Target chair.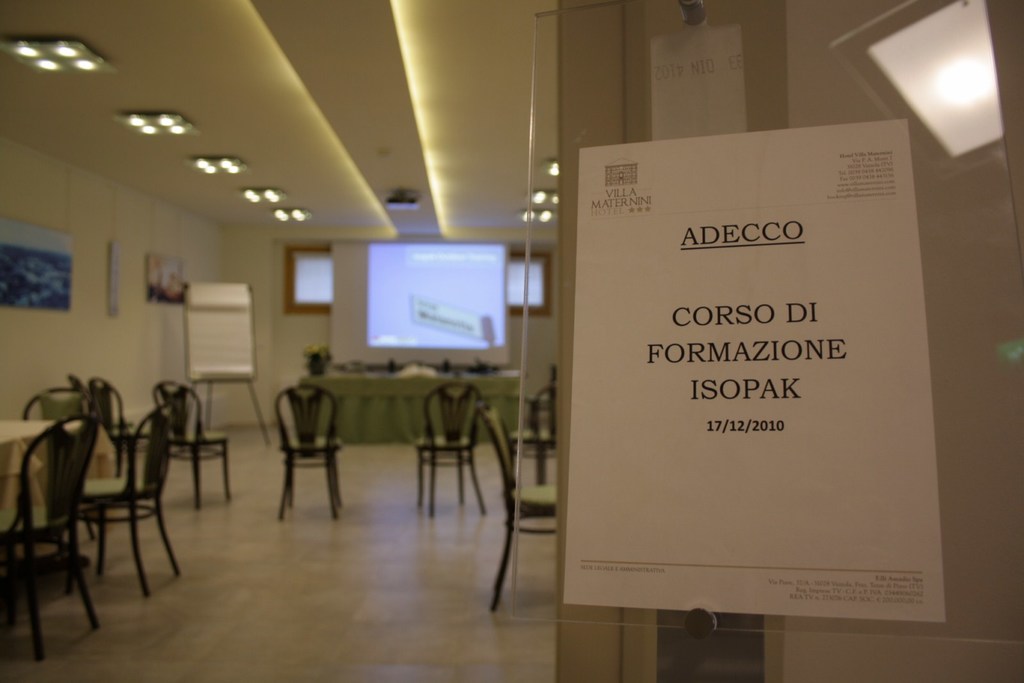
Target region: 0/408/105/665.
